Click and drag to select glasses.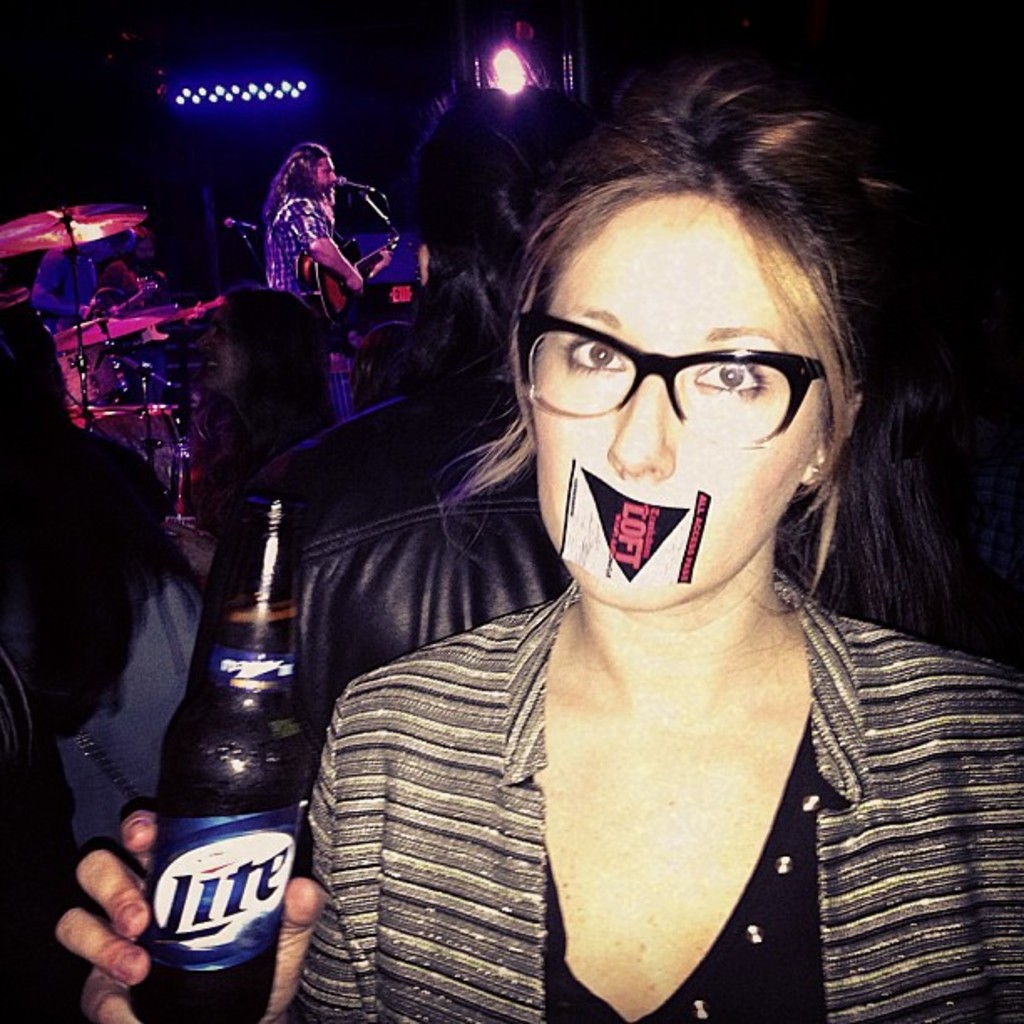
Selection: (510, 310, 843, 440).
